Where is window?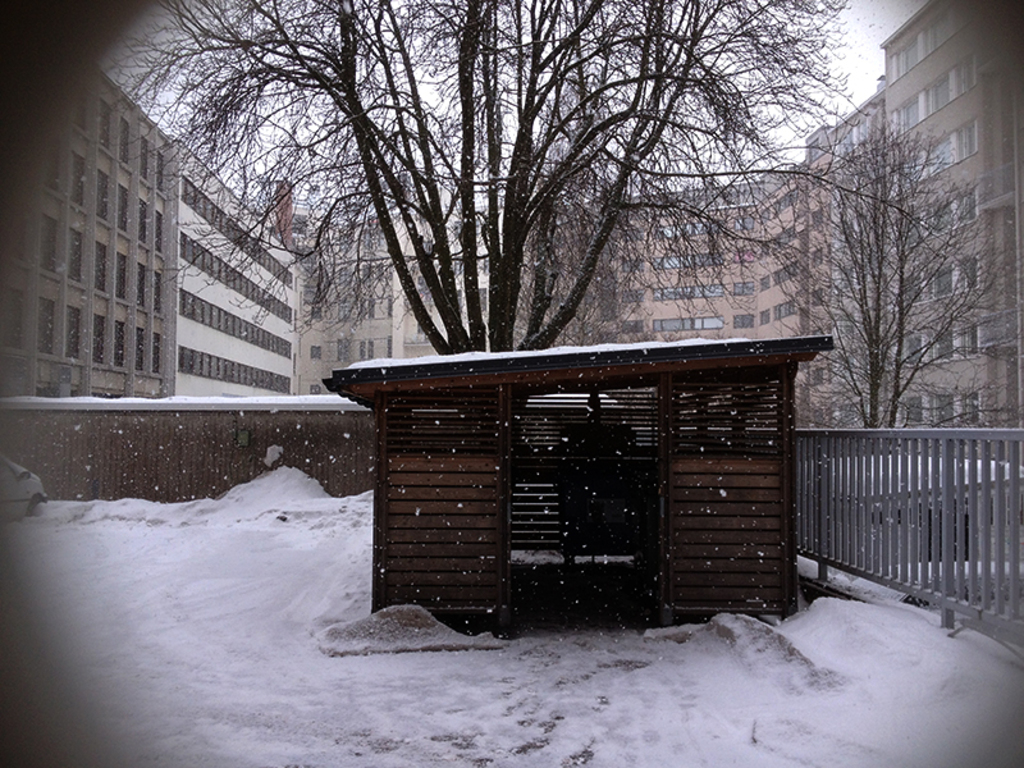
<bbox>96, 96, 111, 151</bbox>.
